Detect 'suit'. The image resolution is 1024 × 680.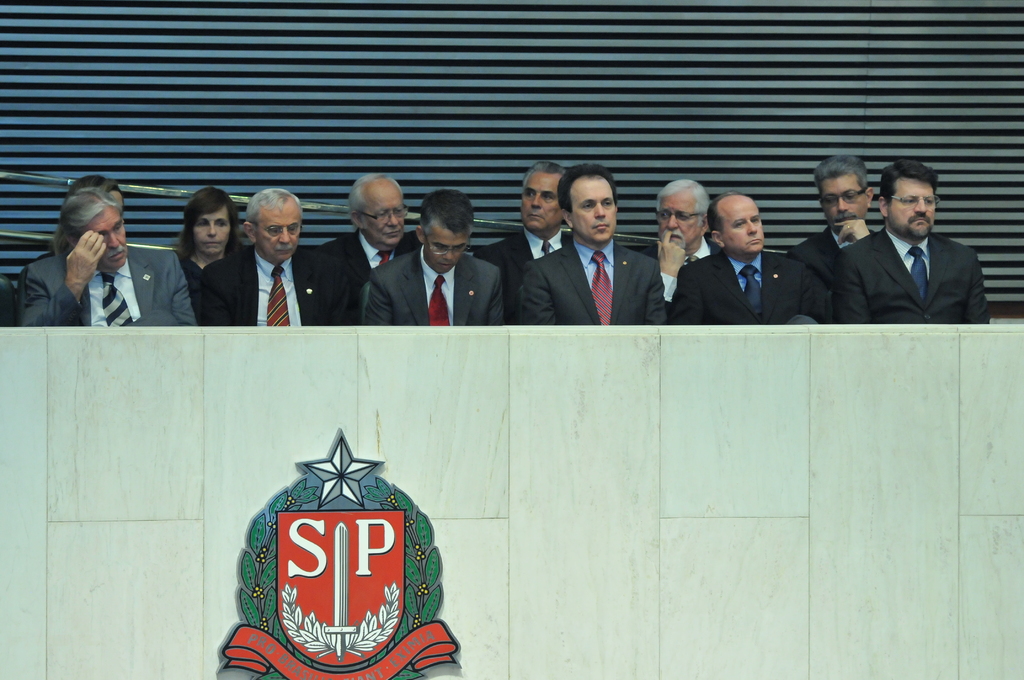
(x1=350, y1=245, x2=508, y2=329).
